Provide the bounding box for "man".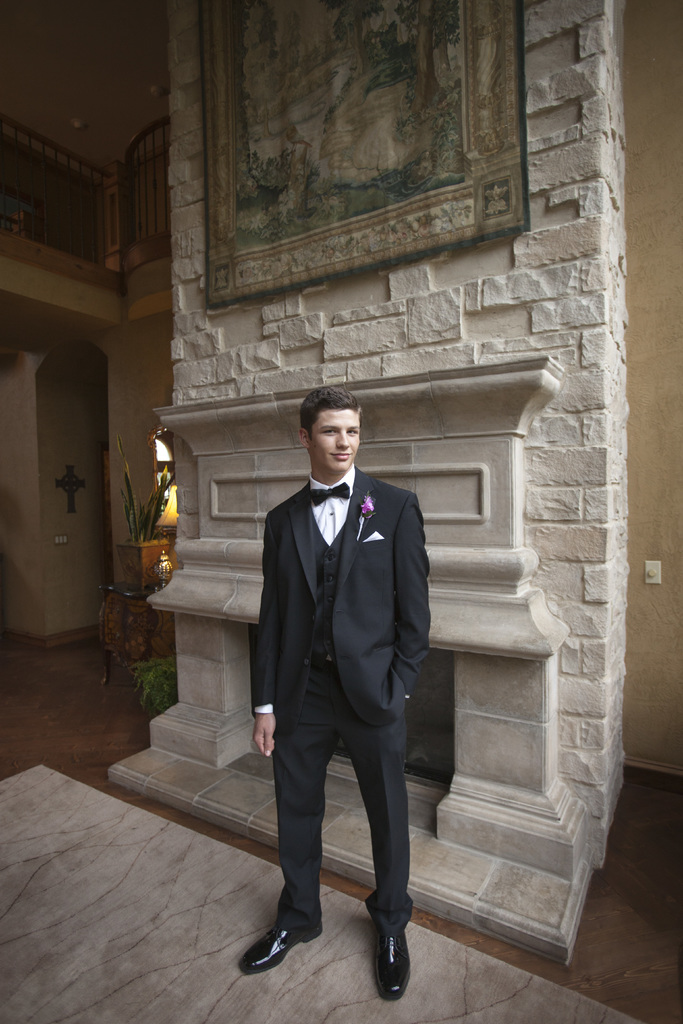
locate(235, 377, 443, 1014).
